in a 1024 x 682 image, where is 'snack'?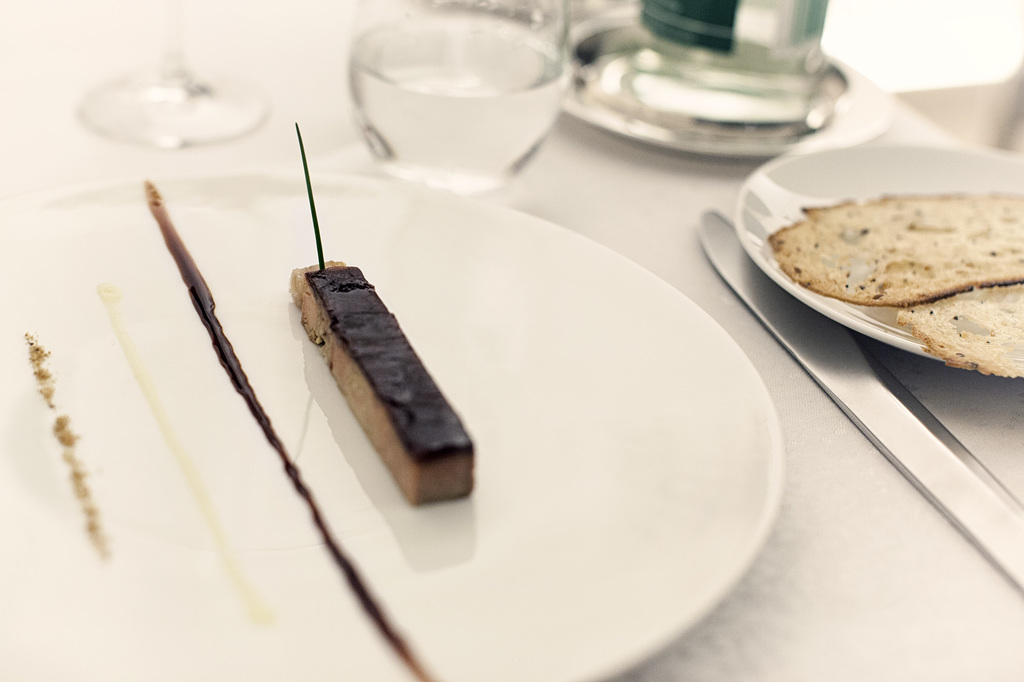
[294,242,463,507].
